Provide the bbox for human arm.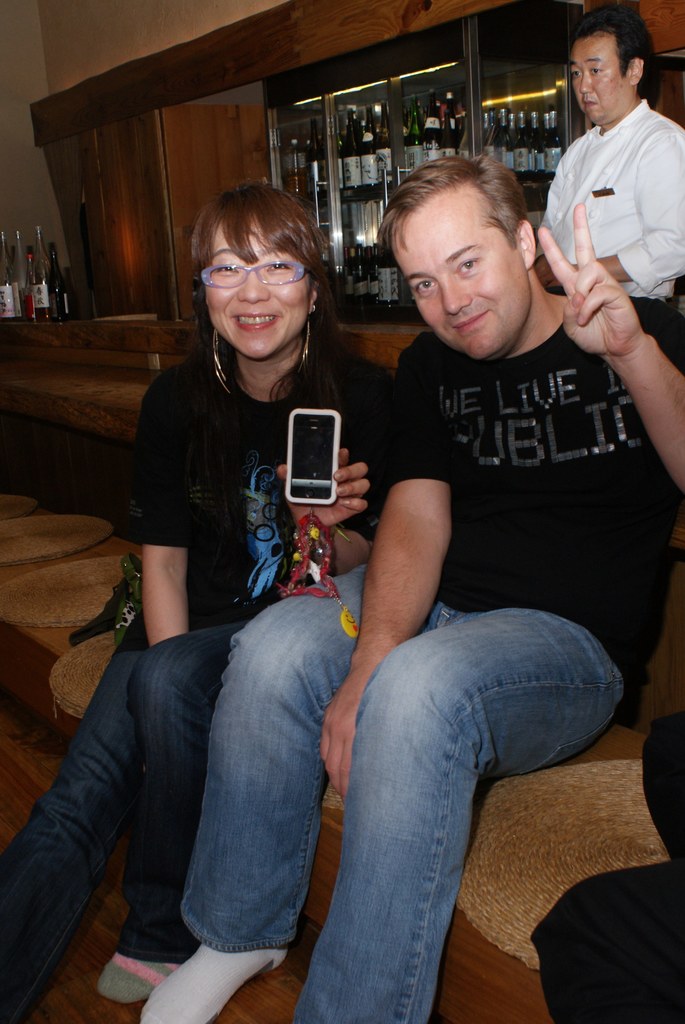
<box>547,116,684,292</box>.
